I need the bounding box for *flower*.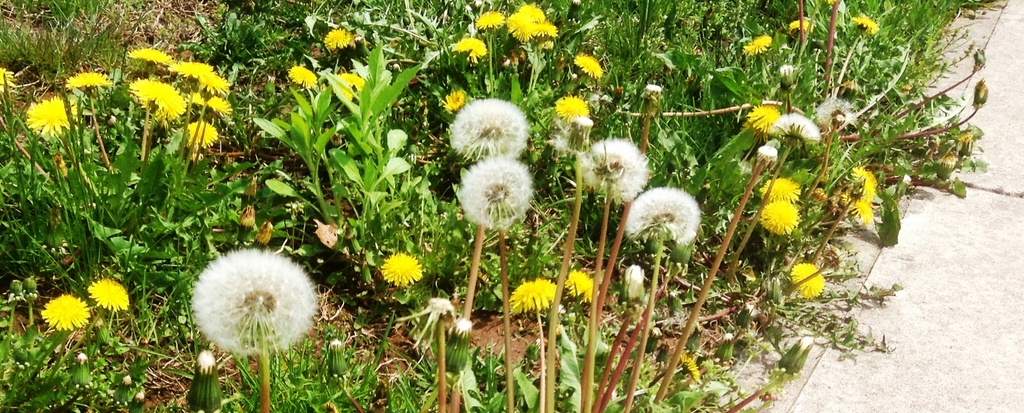
Here it is: box(188, 90, 230, 118).
